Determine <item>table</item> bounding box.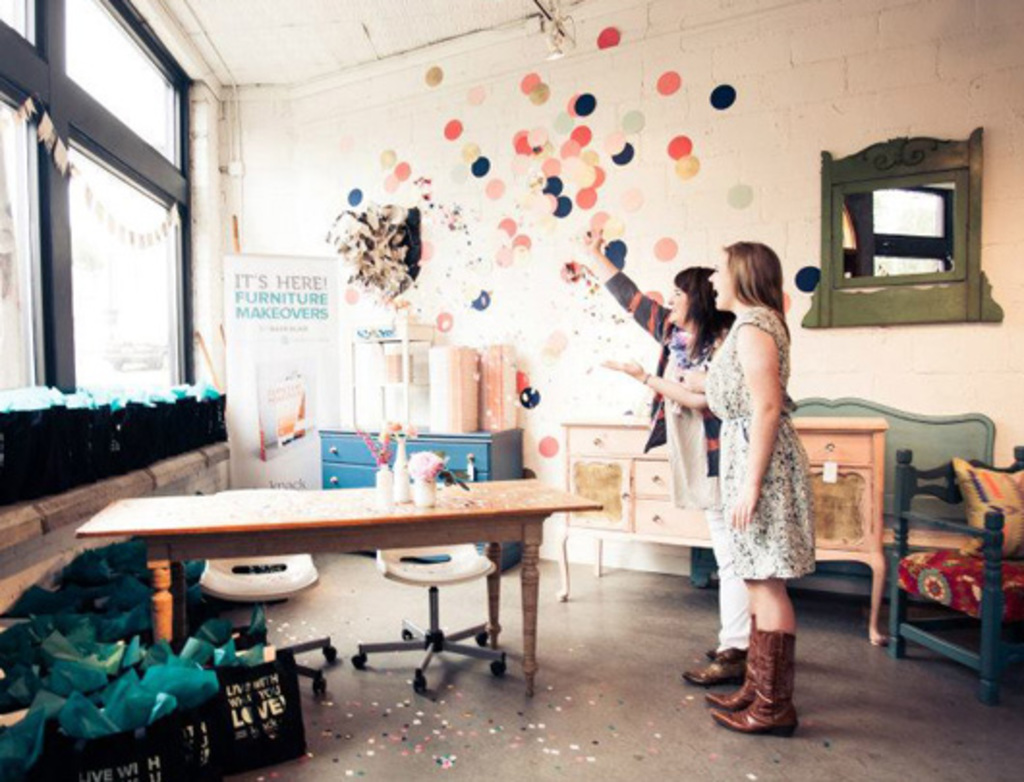
Determined: <box>549,407,709,600</box>.
